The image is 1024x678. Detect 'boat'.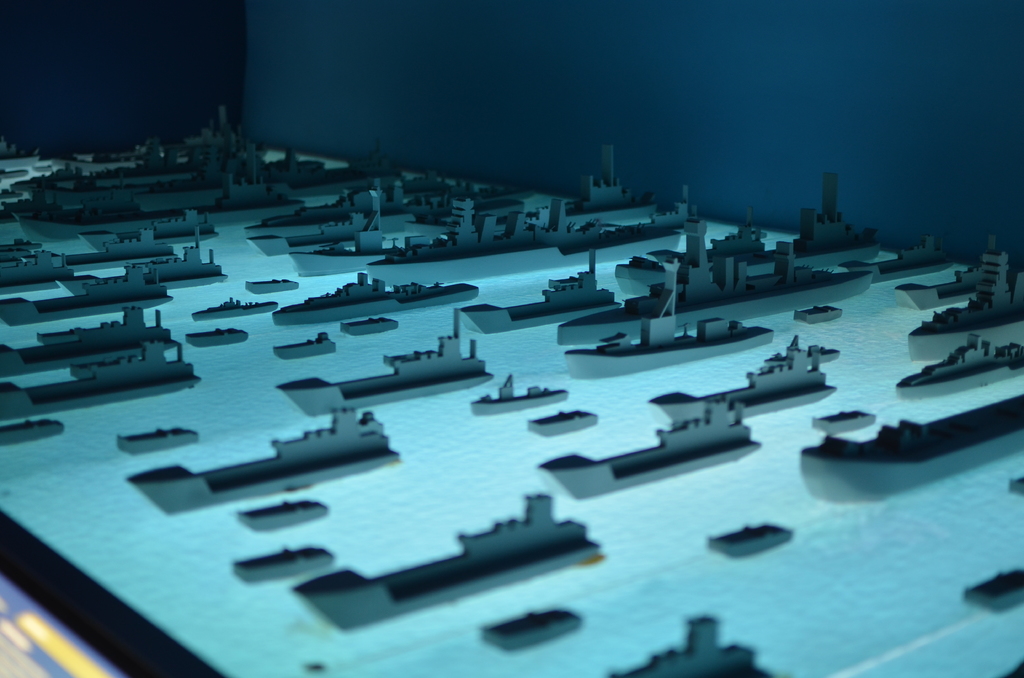
Detection: box=[133, 411, 401, 510].
